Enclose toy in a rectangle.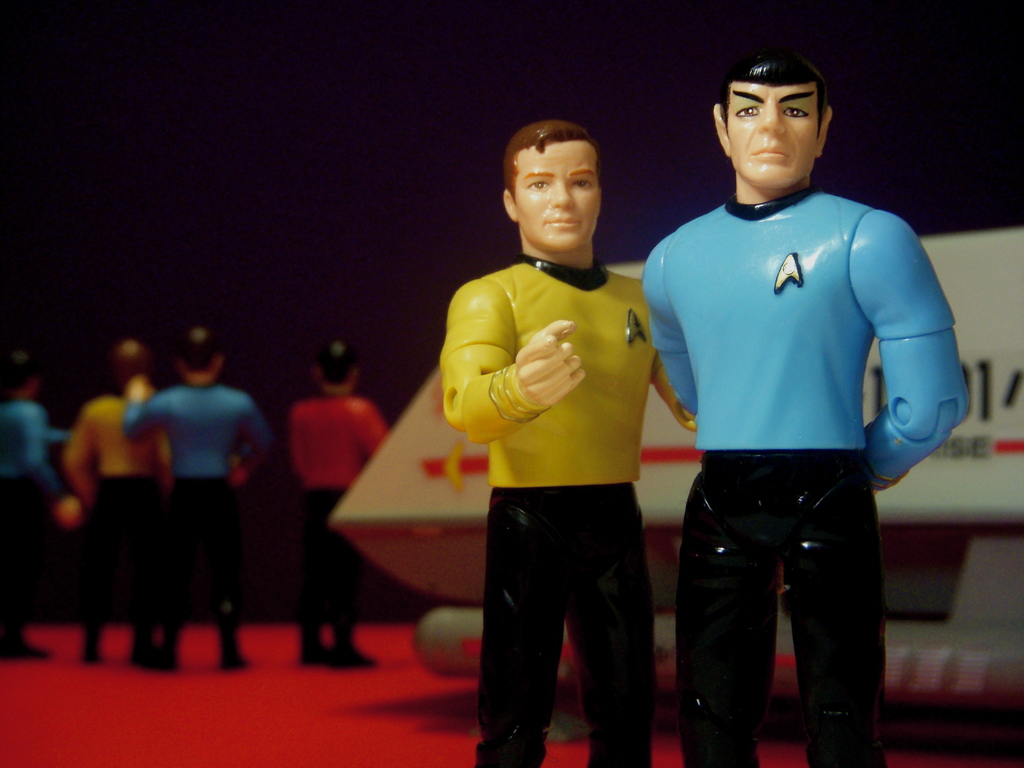
<box>108,322,282,690</box>.
